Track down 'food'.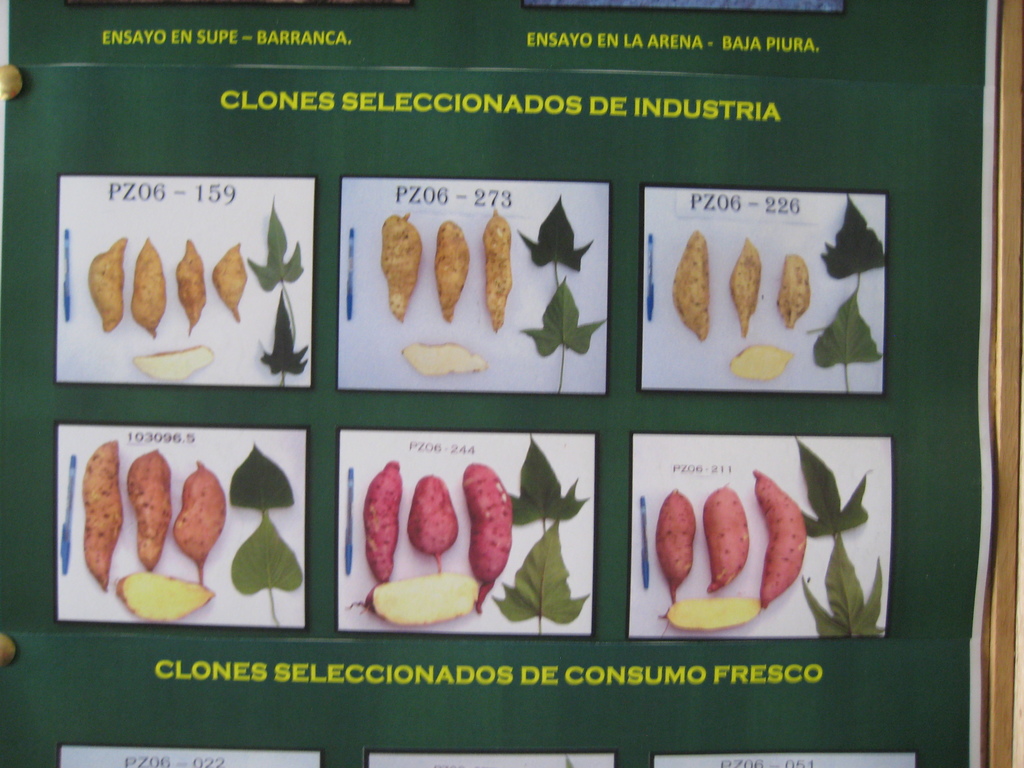
Tracked to box(757, 468, 808, 602).
